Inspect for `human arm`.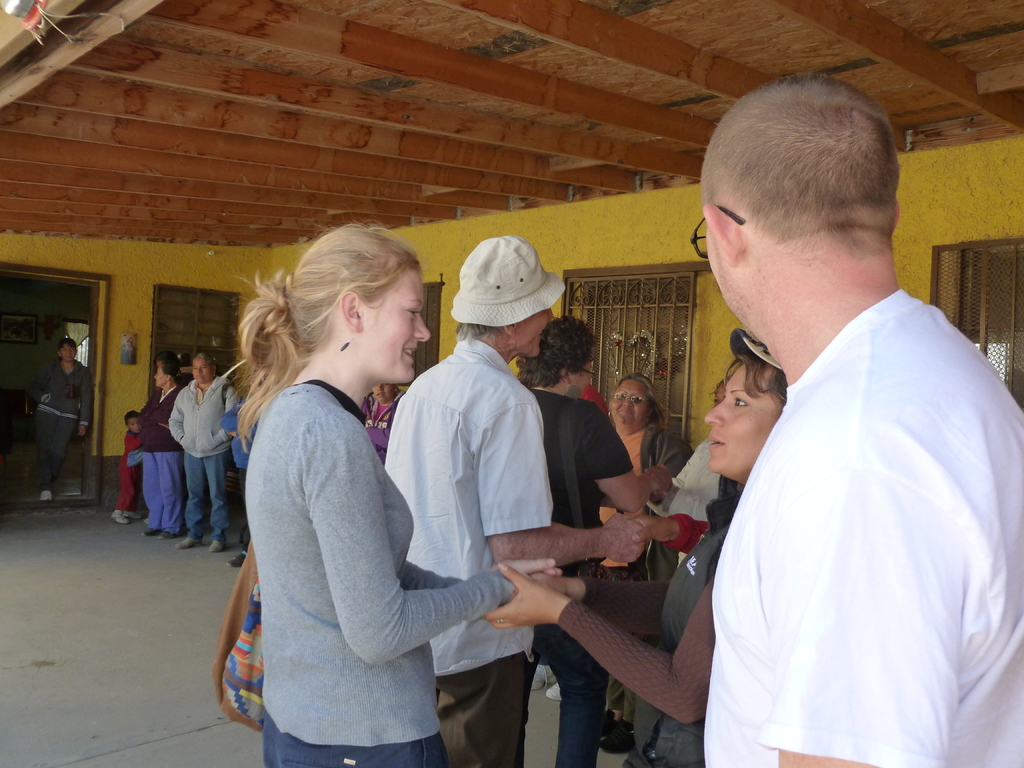
Inspection: <region>472, 398, 641, 562</region>.
